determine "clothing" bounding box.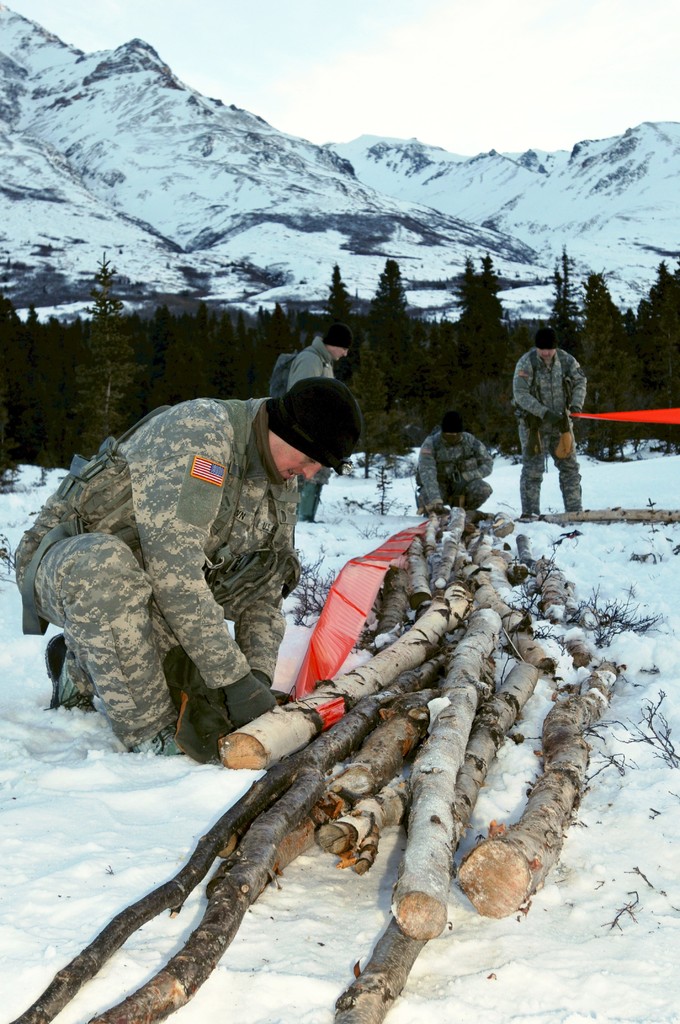
Determined: box(416, 436, 492, 506).
